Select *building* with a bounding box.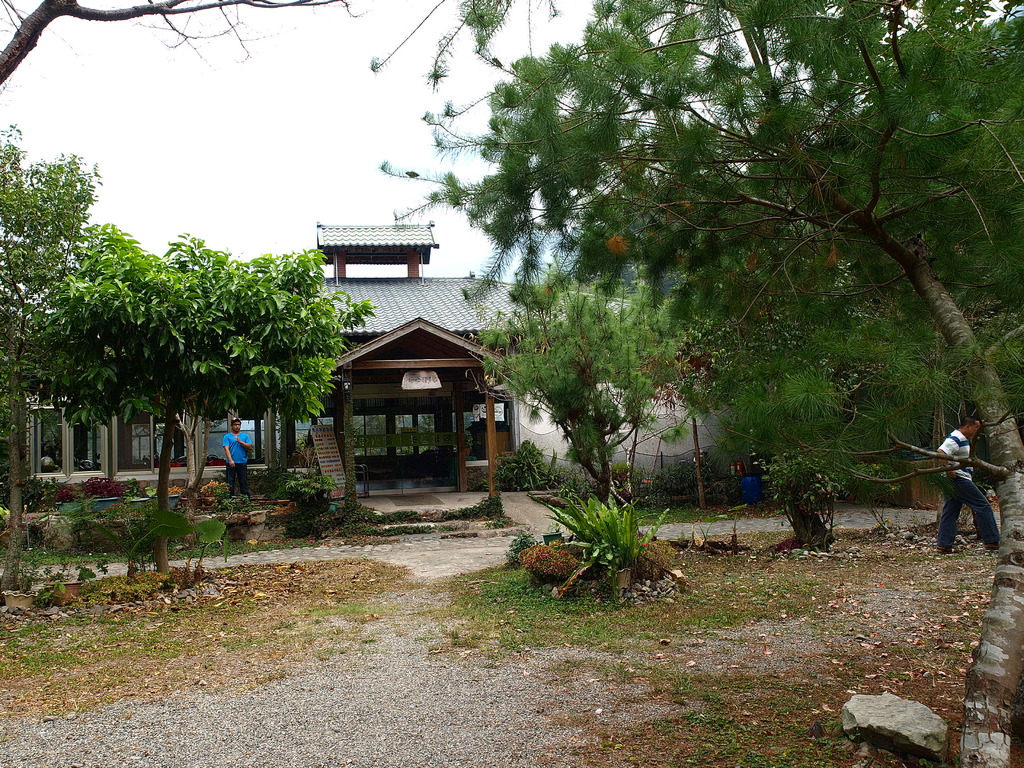
0, 219, 764, 535.
